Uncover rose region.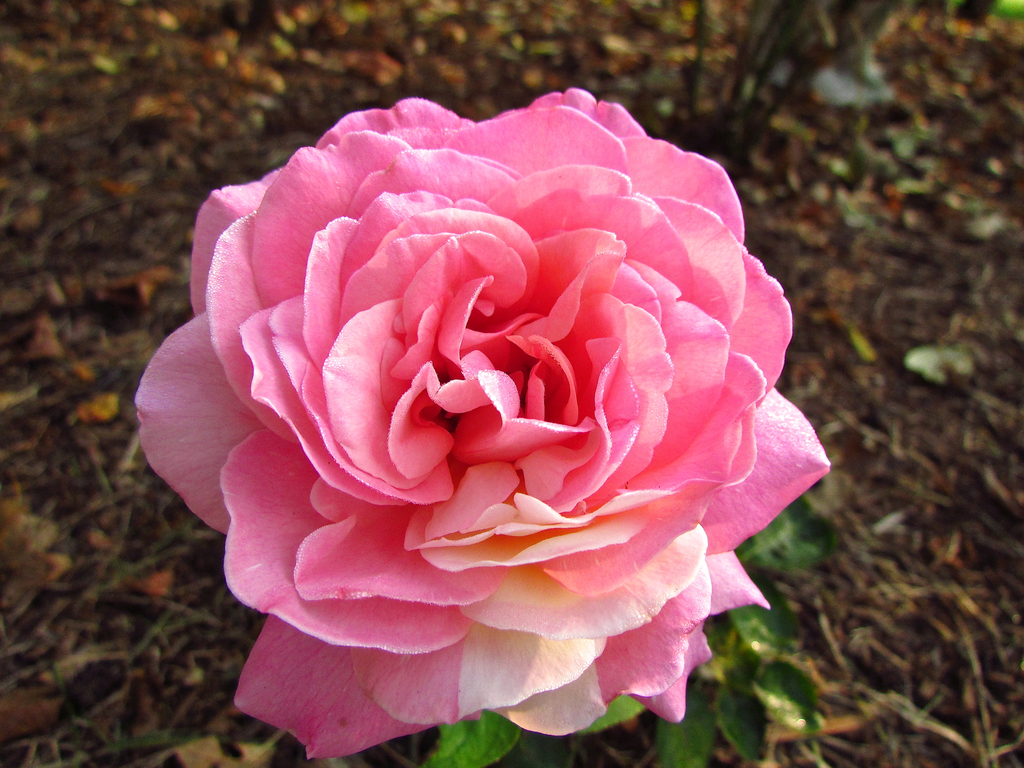
Uncovered: 135,88,835,760.
